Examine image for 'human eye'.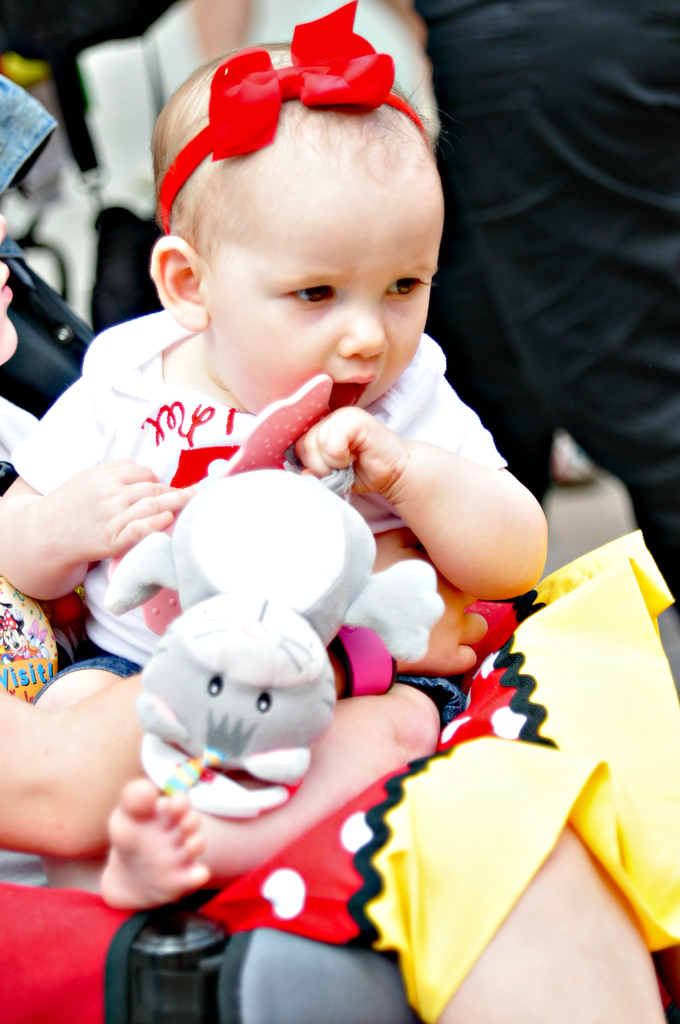
Examination result: select_region(287, 282, 341, 314).
